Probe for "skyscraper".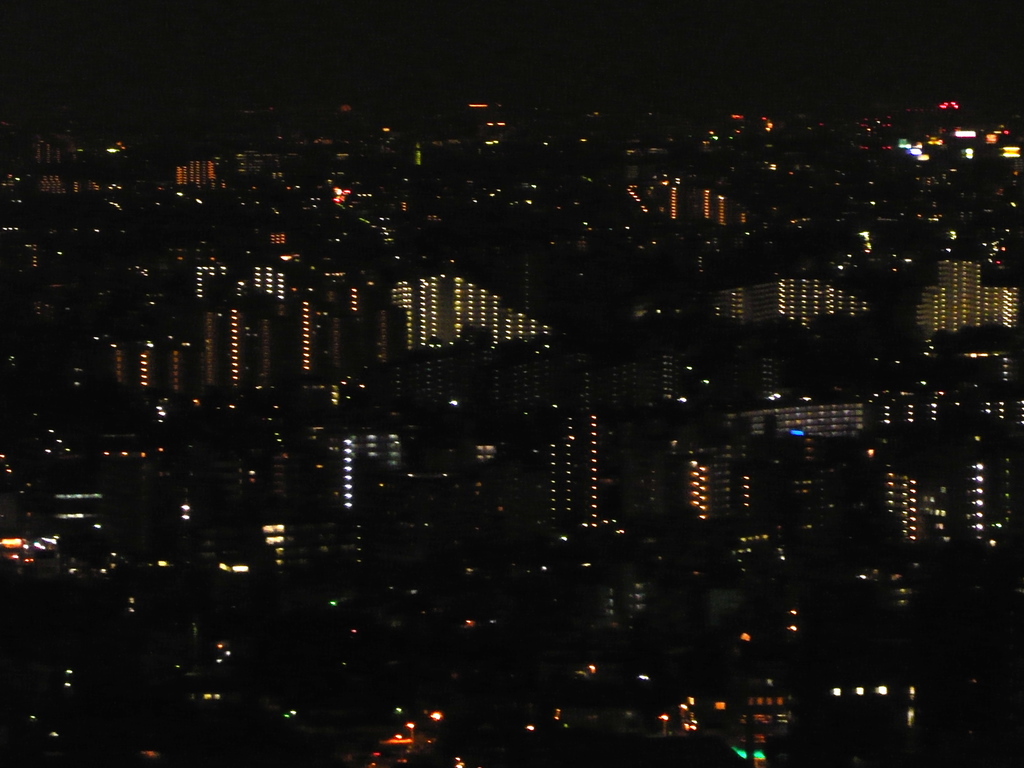
Probe result: locate(106, 337, 179, 399).
